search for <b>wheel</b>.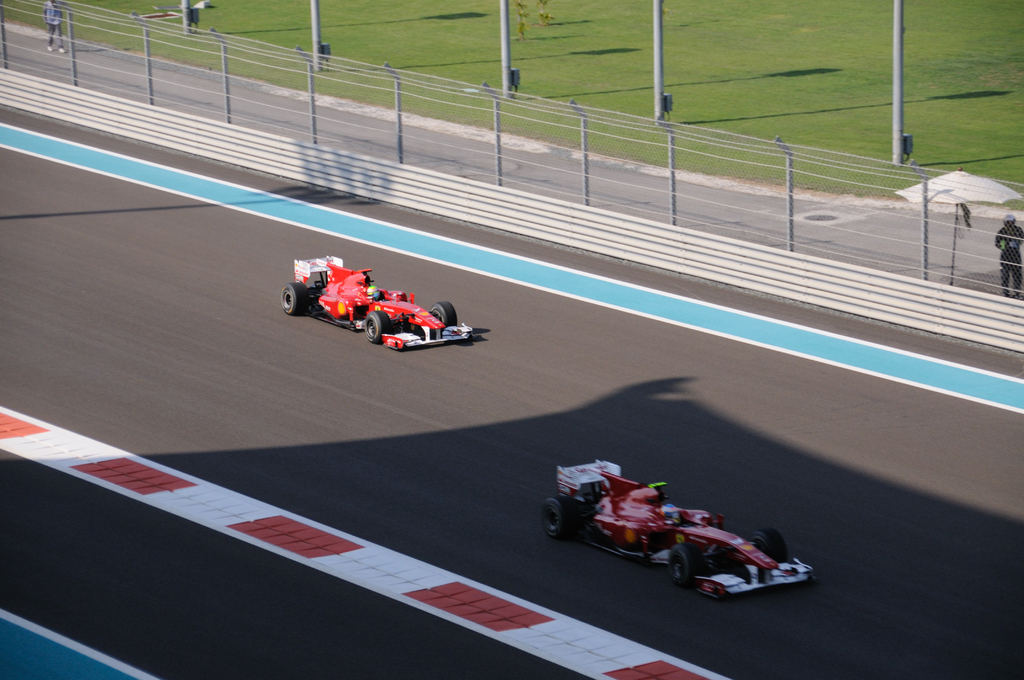
Found at Rect(281, 281, 308, 316).
